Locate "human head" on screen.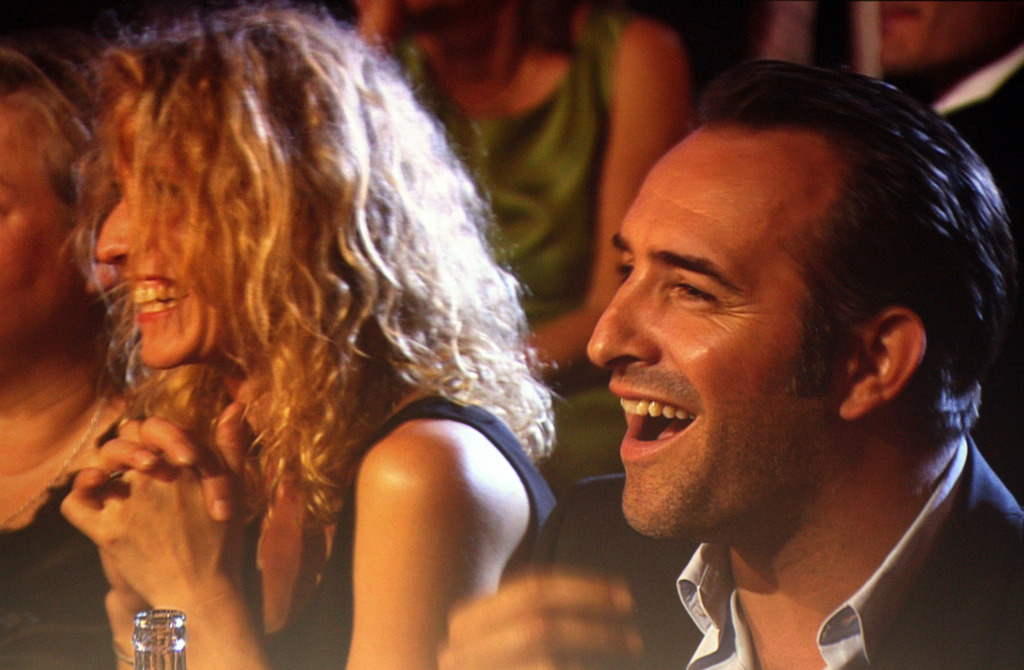
On screen at <bbox>97, 19, 396, 361</bbox>.
